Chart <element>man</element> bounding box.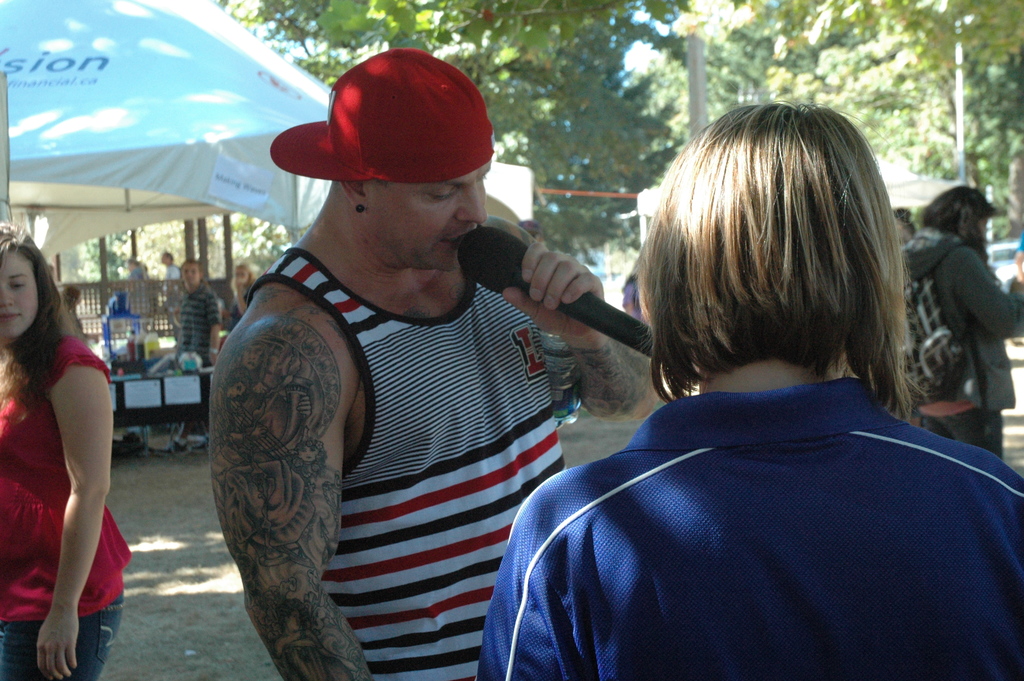
Charted: <bbox>175, 56, 630, 680</bbox>.
